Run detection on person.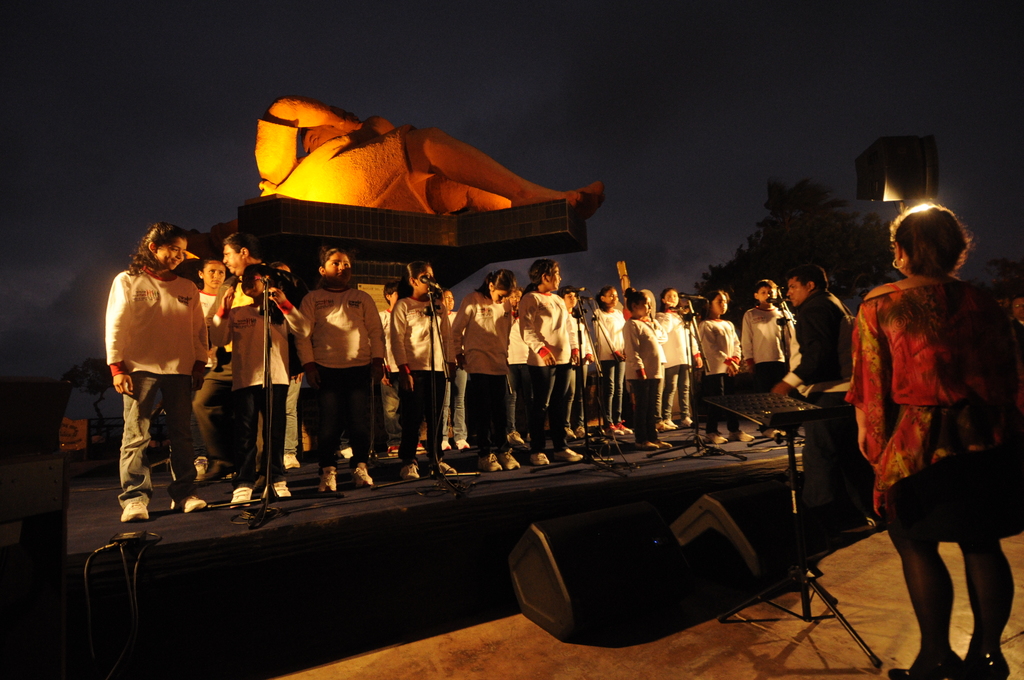
Result: 673/296/701/420.
